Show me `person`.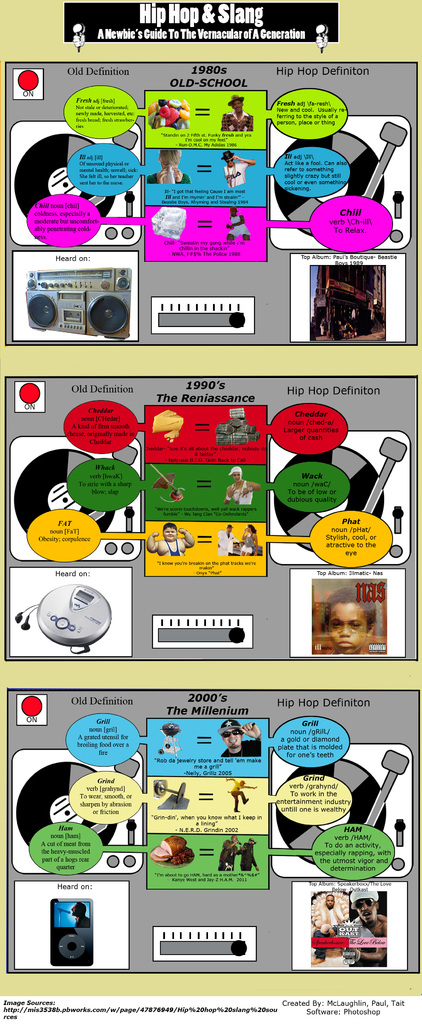
`person` is here: <box>224,717,261,755</box>.
